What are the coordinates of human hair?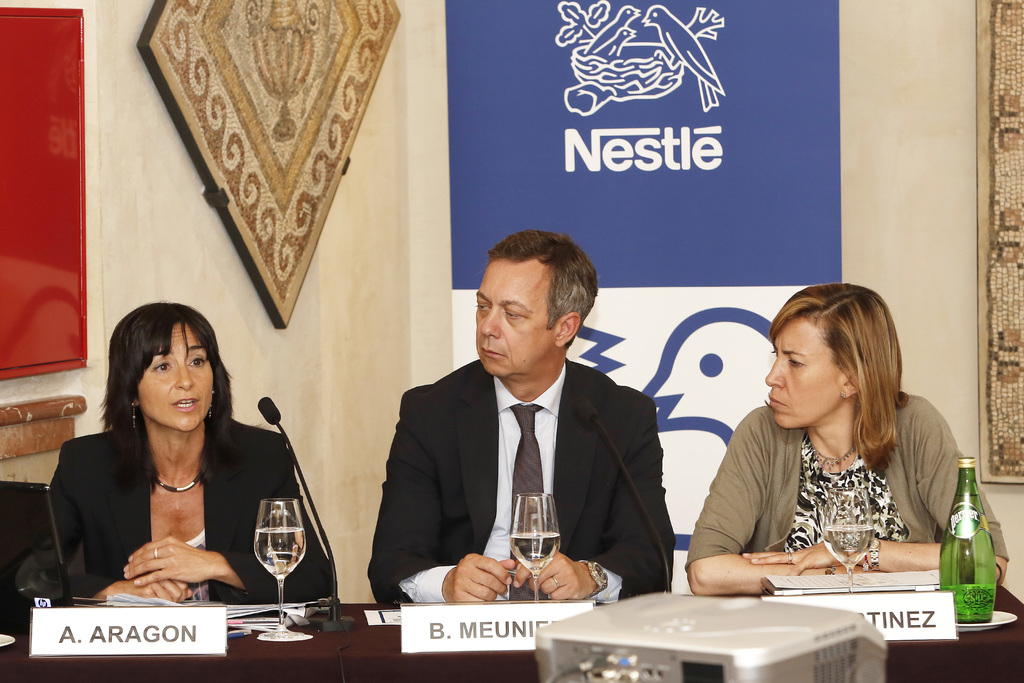
box=[487, 226, 597, 344].
